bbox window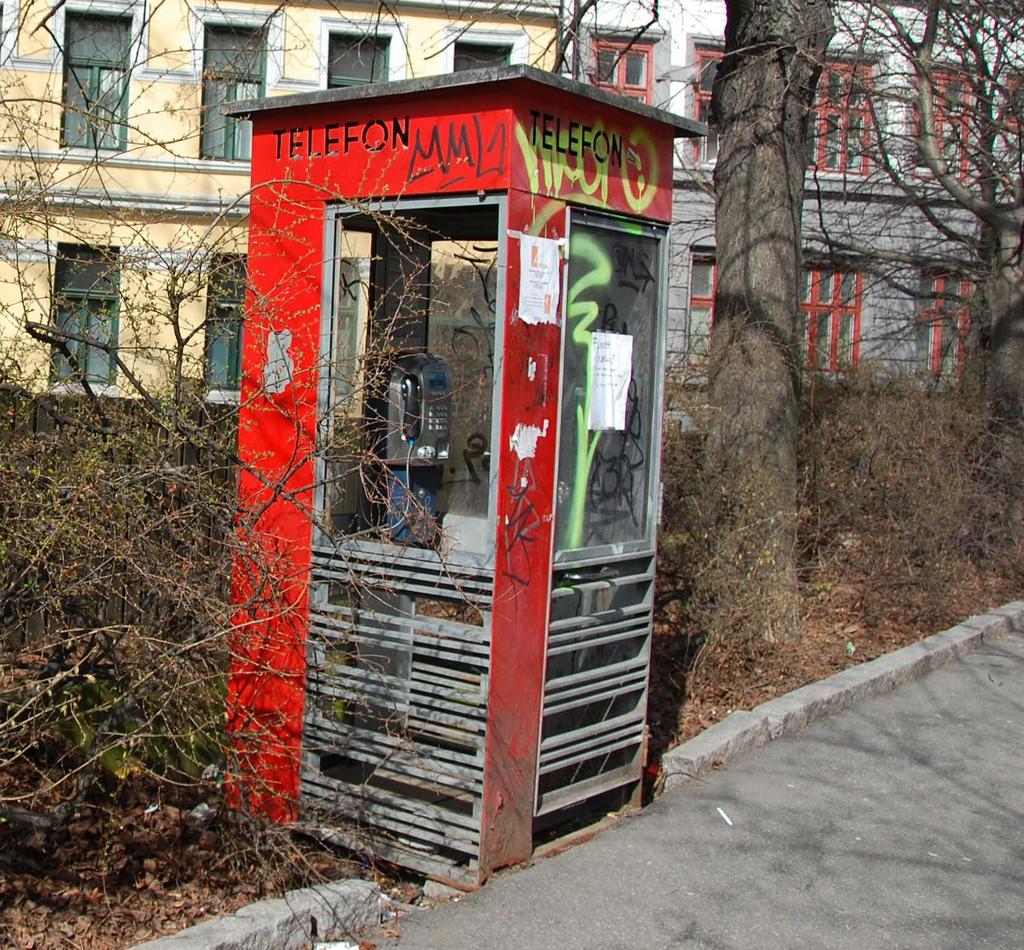
682 230 716 370
